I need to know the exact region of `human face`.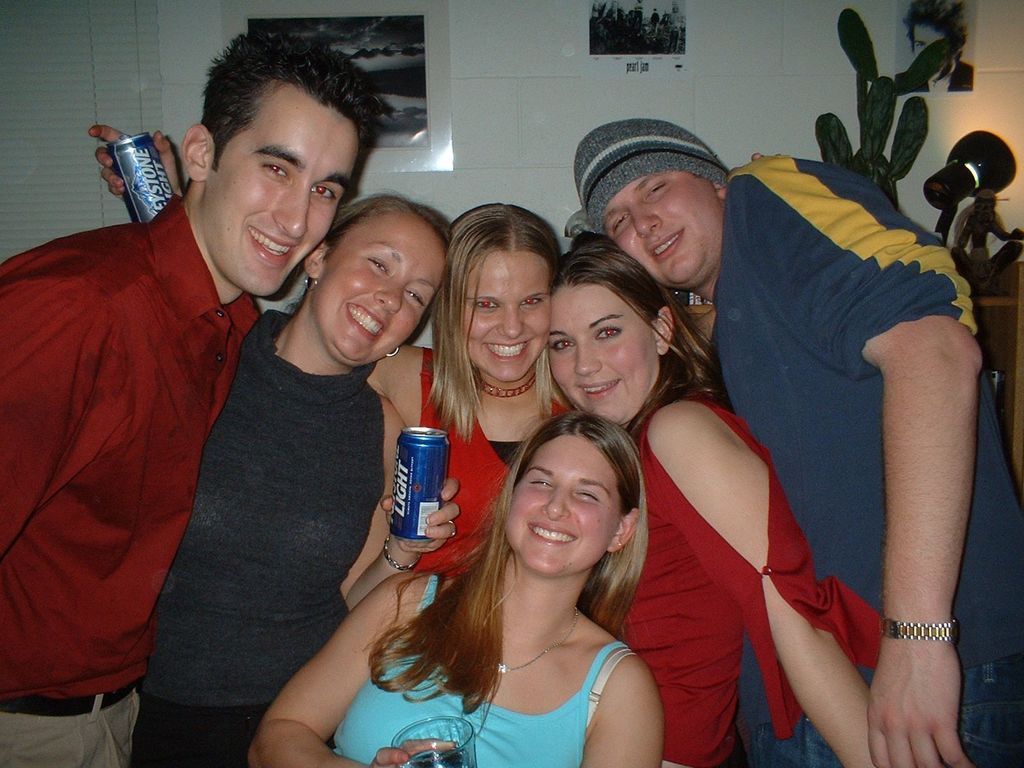
Region: [x1=320, y1=213, x2=447, y2=366].
